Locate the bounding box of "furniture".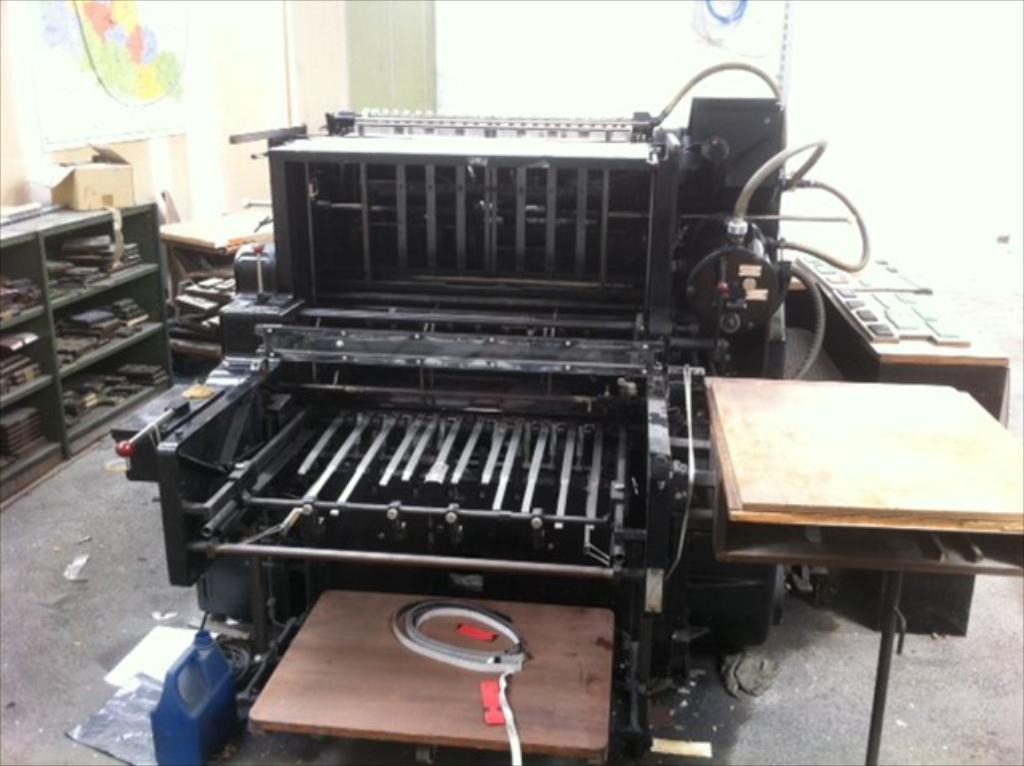
Bounding box: region(701, 384, 1022, 764).
